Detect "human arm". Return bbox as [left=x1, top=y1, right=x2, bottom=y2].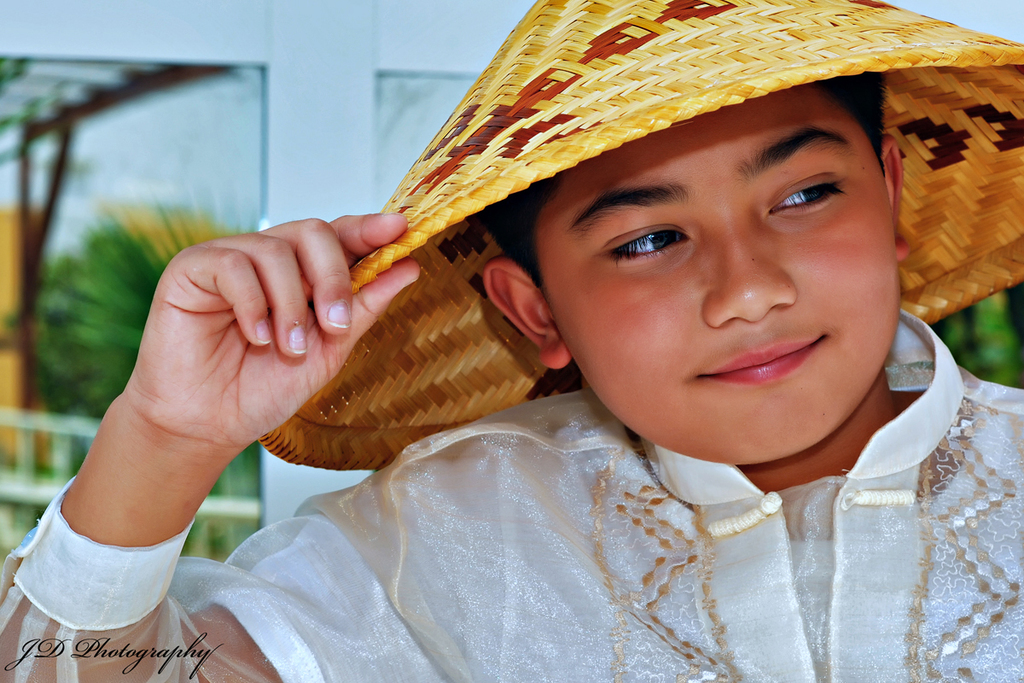
[left=42, top=241, right=391, bottom=628].
